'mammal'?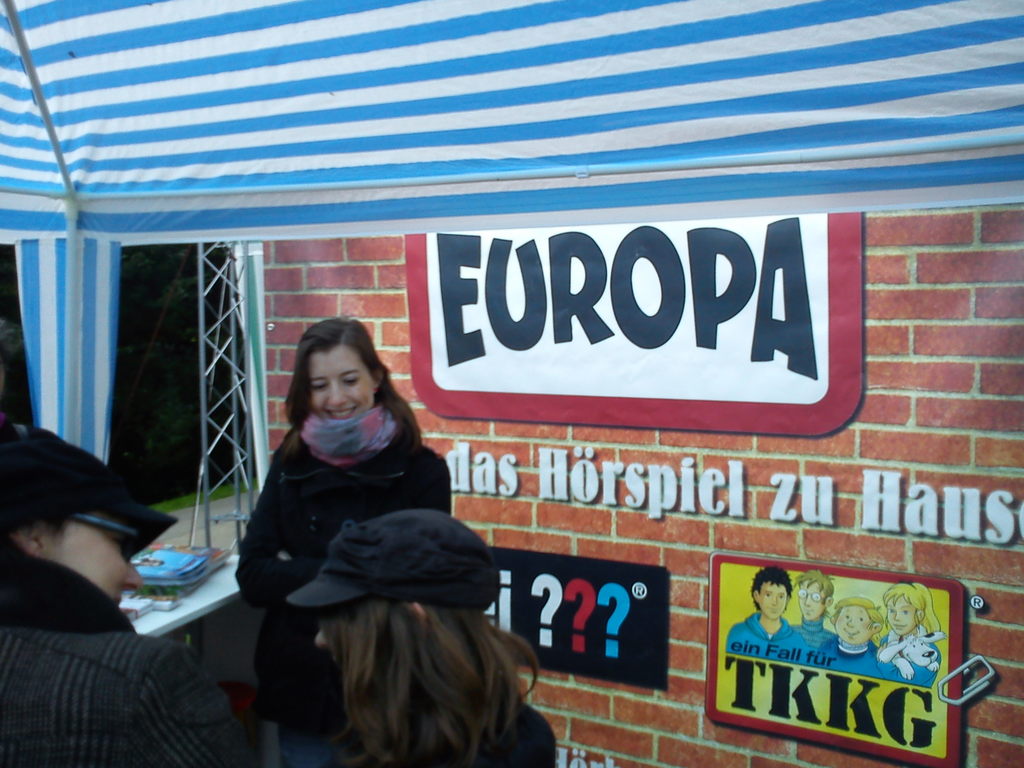
(877,582,941,685)
